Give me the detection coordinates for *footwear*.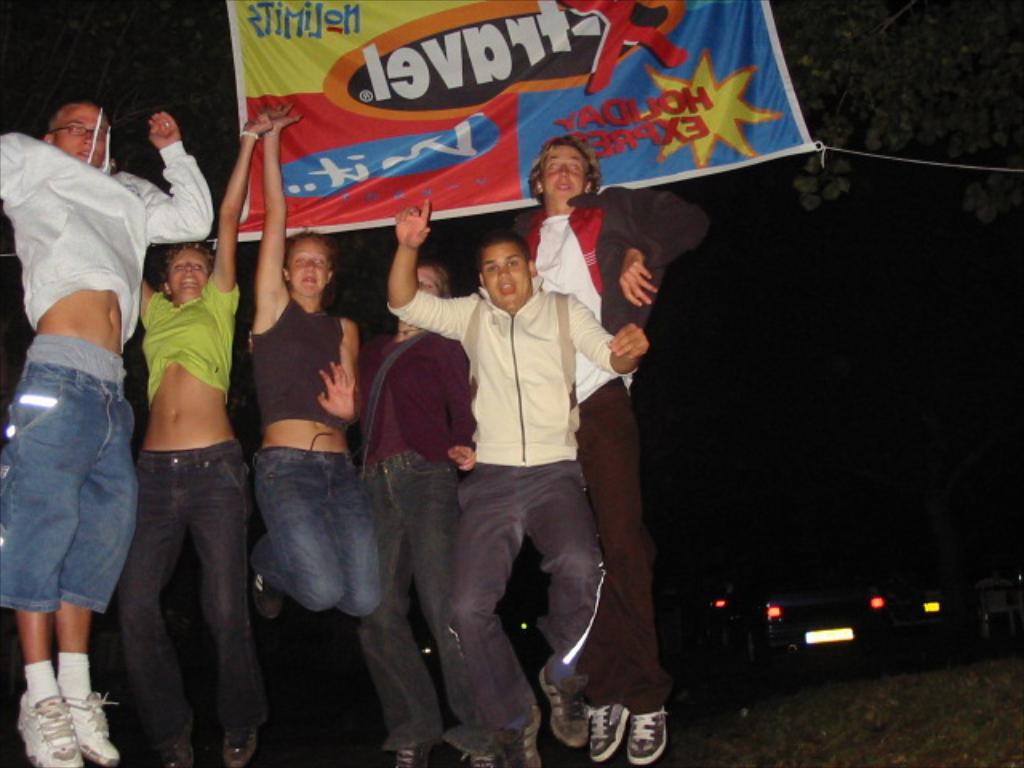
629 709 670 763.
